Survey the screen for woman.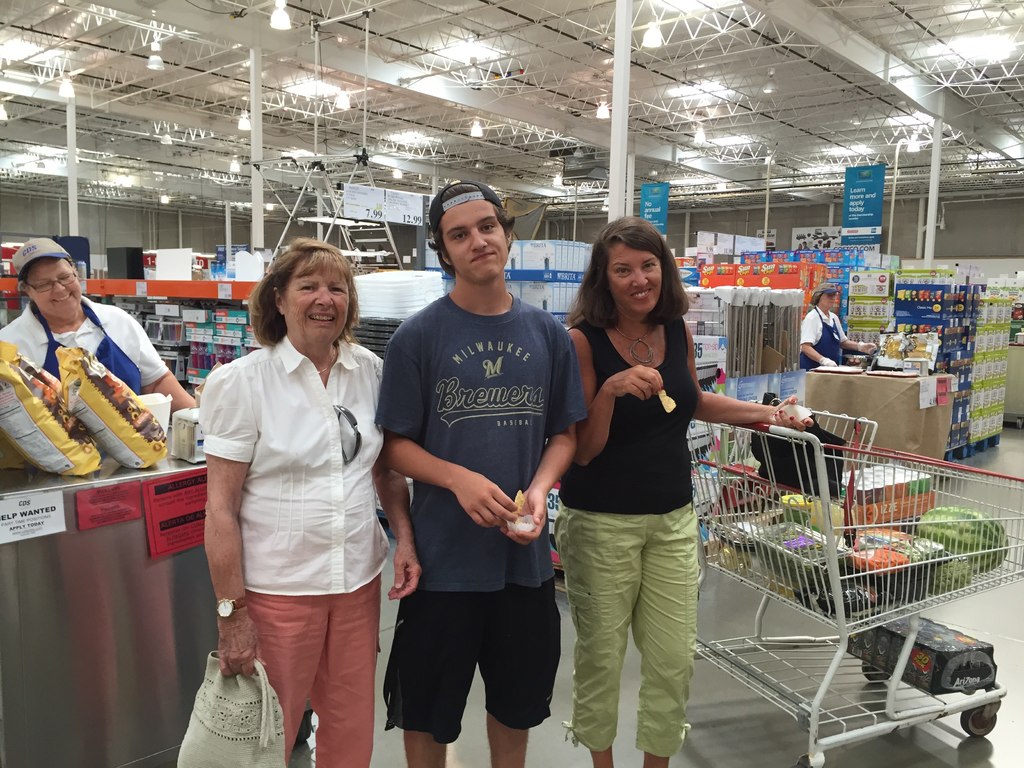
Survey found: crop(561, 213, 810, 767).
